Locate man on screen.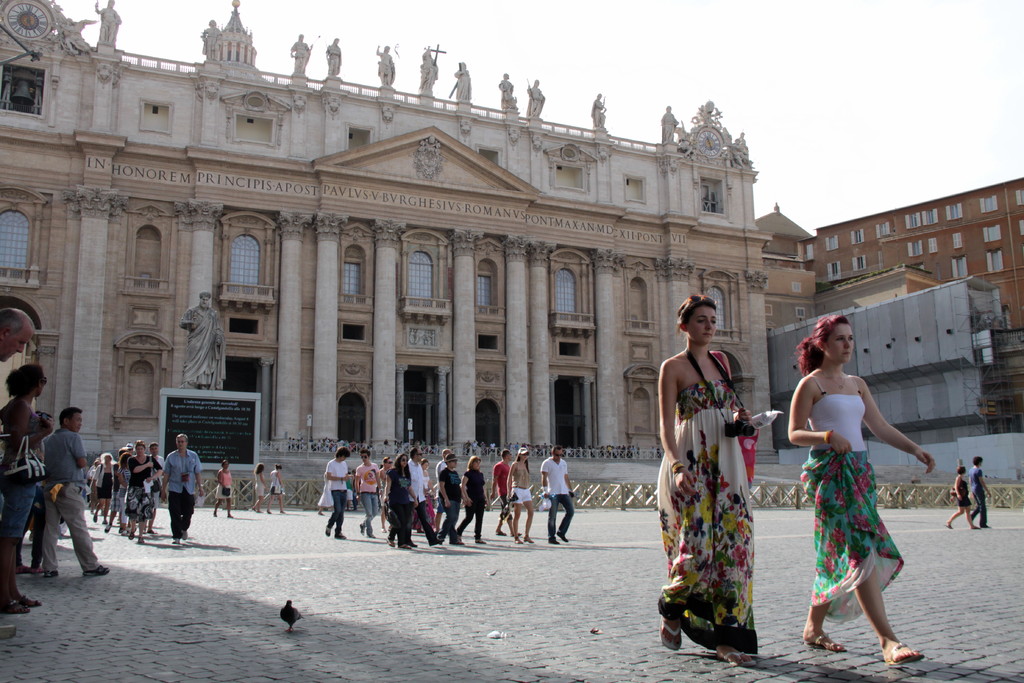
On screen at (0, 308, 35, 646).
